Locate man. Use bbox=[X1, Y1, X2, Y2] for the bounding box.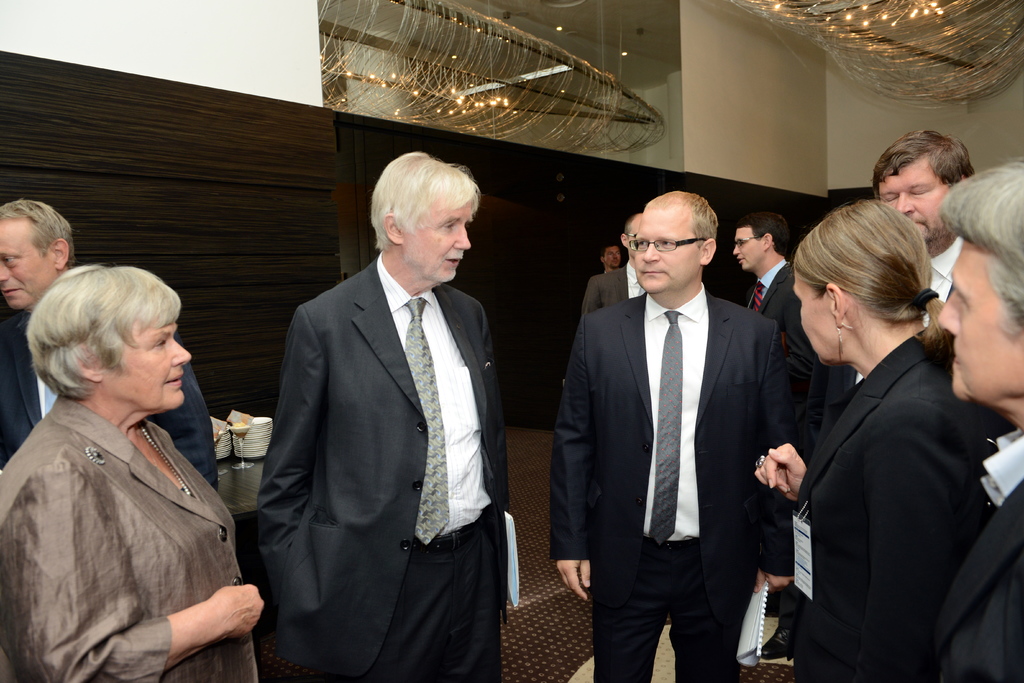
bbox=[249, 147, 506, 682].
